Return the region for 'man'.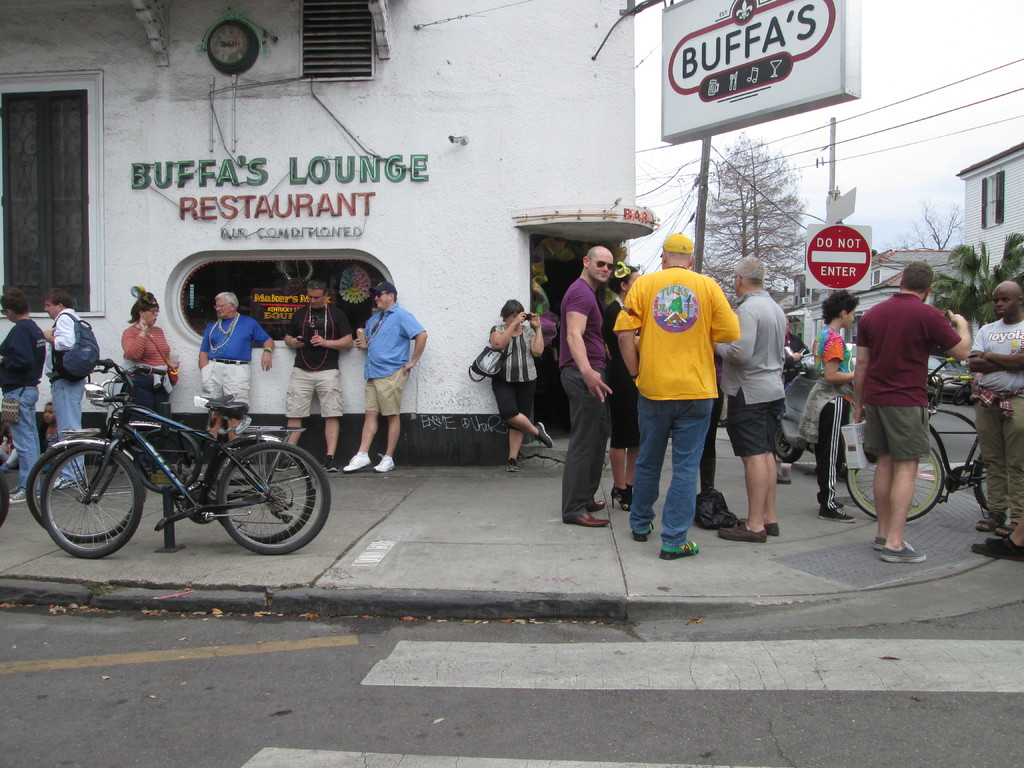
bbox=(199, 294, 276, 445).
